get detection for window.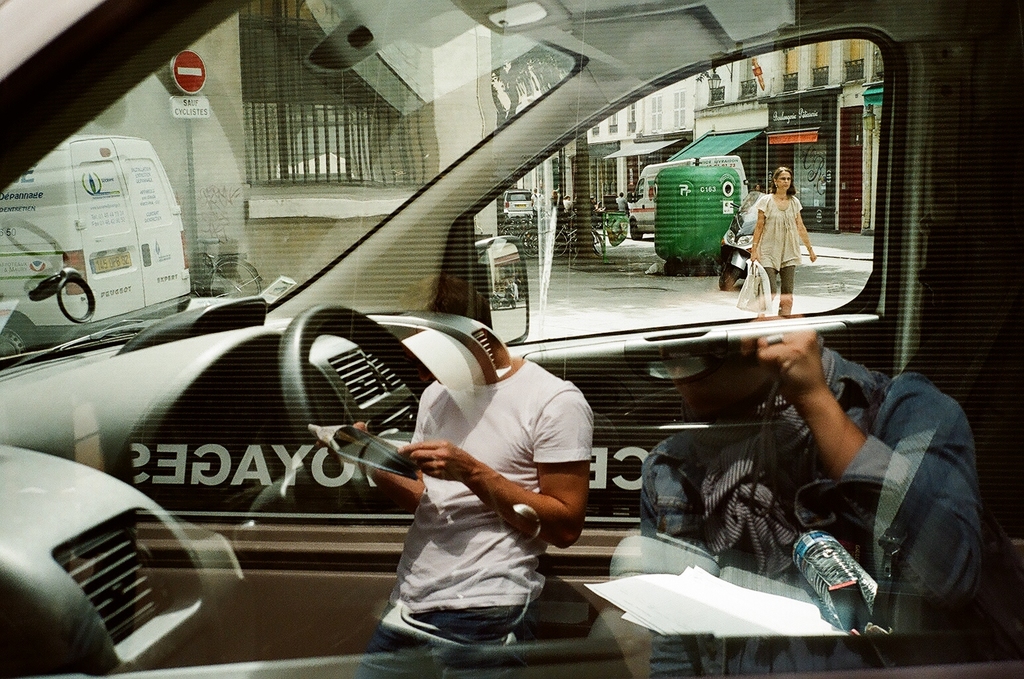
Detection: (x1=472, y1=33, x2=861, y2=339).
